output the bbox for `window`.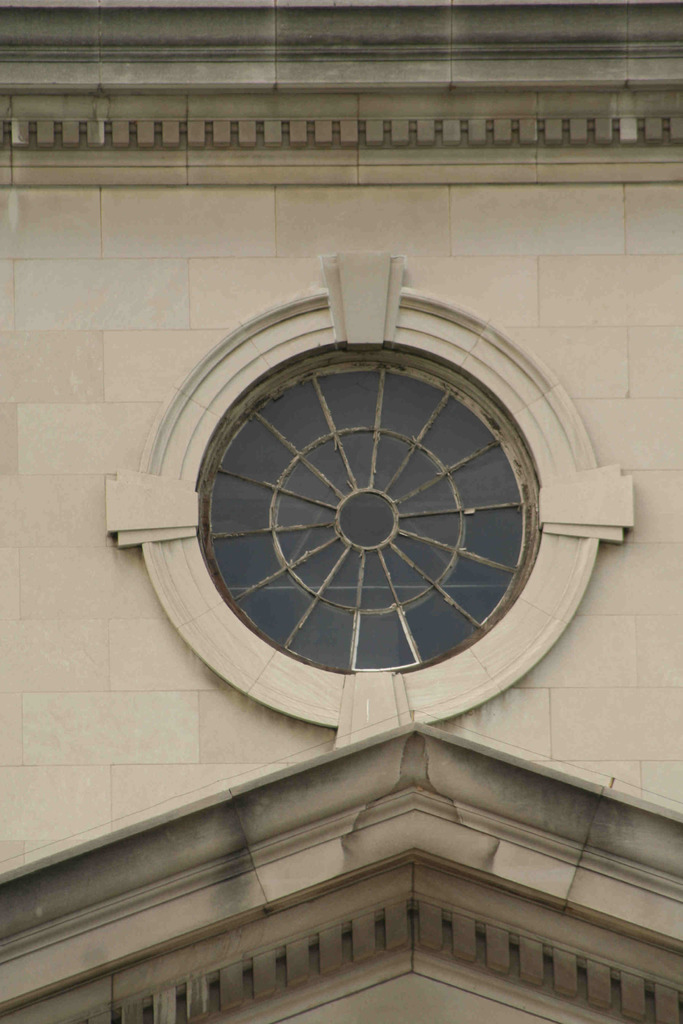
<bbox>193, 335, 555, 699</bbox>.
